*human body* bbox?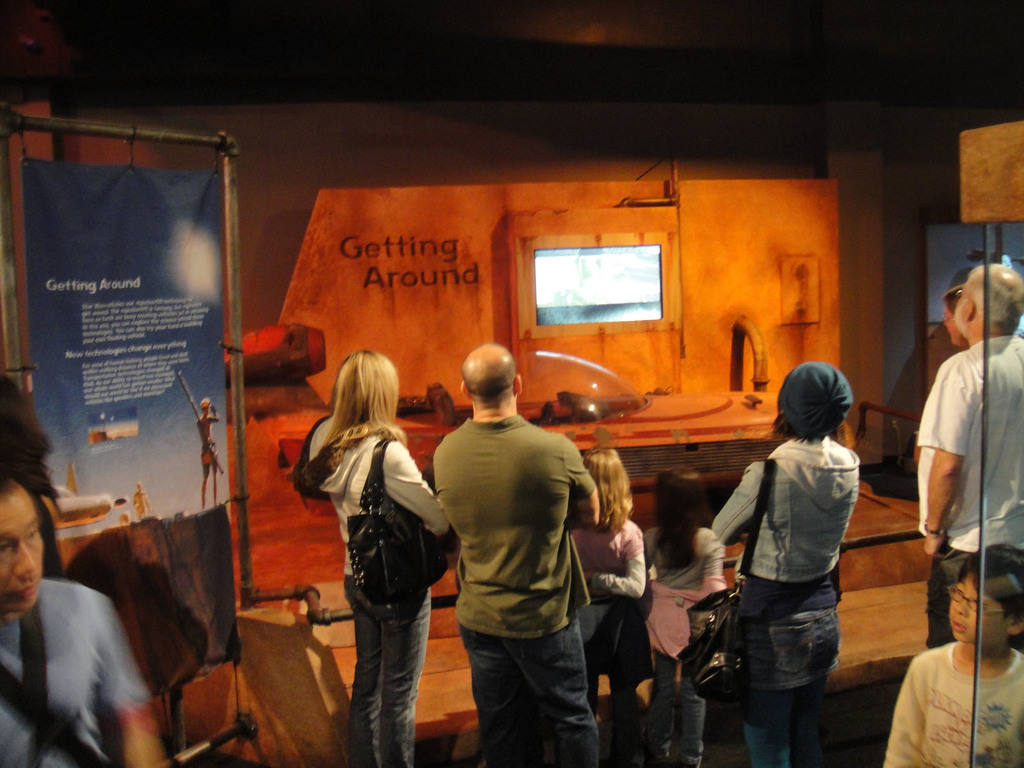
(x1=577, y1=445, x2=650, y2=698)
